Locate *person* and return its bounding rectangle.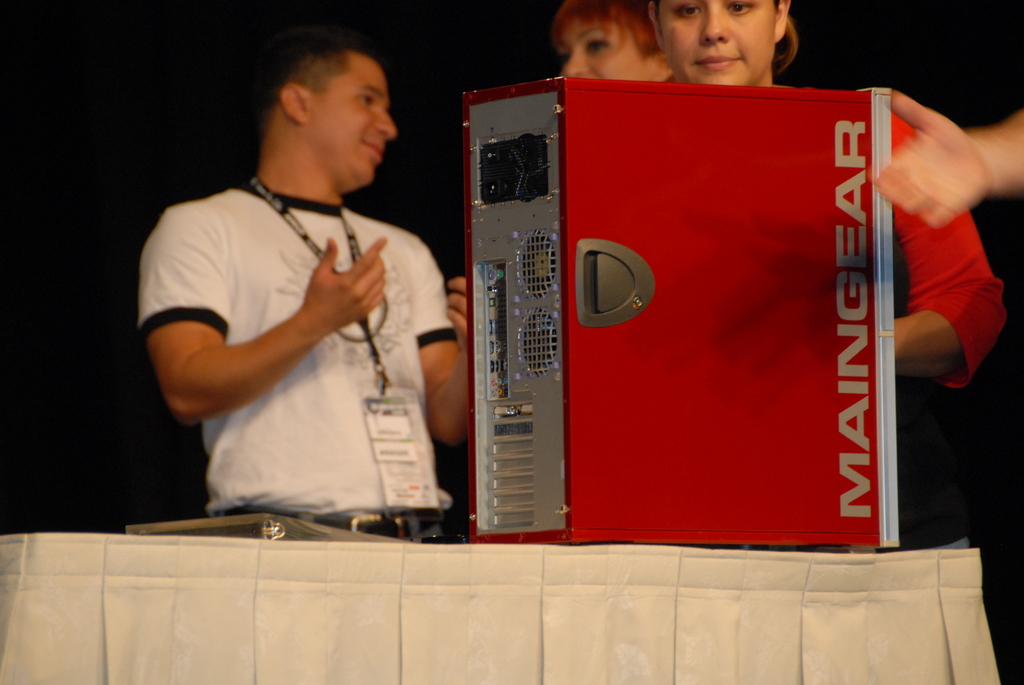
{"x1": 553, "y1": 0, "x2": 661, "y2": 90}.
